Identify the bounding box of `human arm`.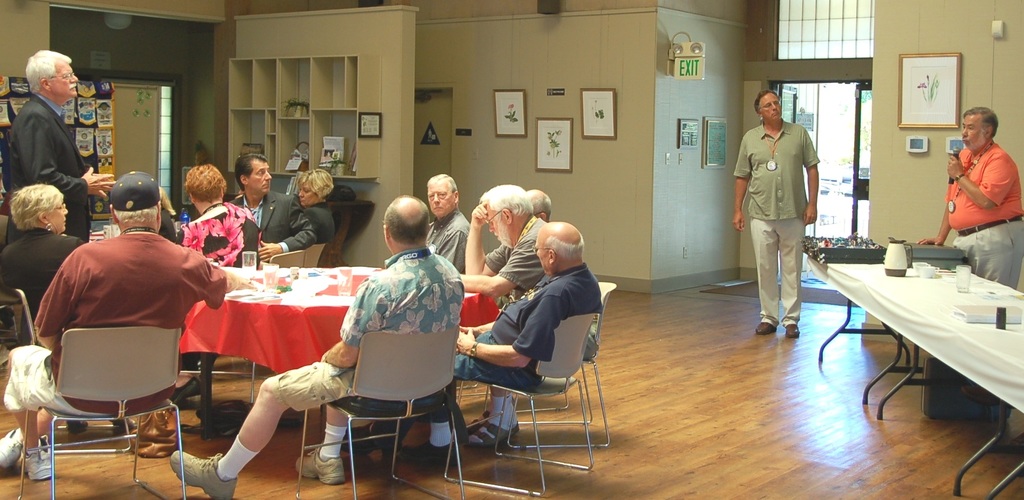
Rect(802, 128, 822, 228).
